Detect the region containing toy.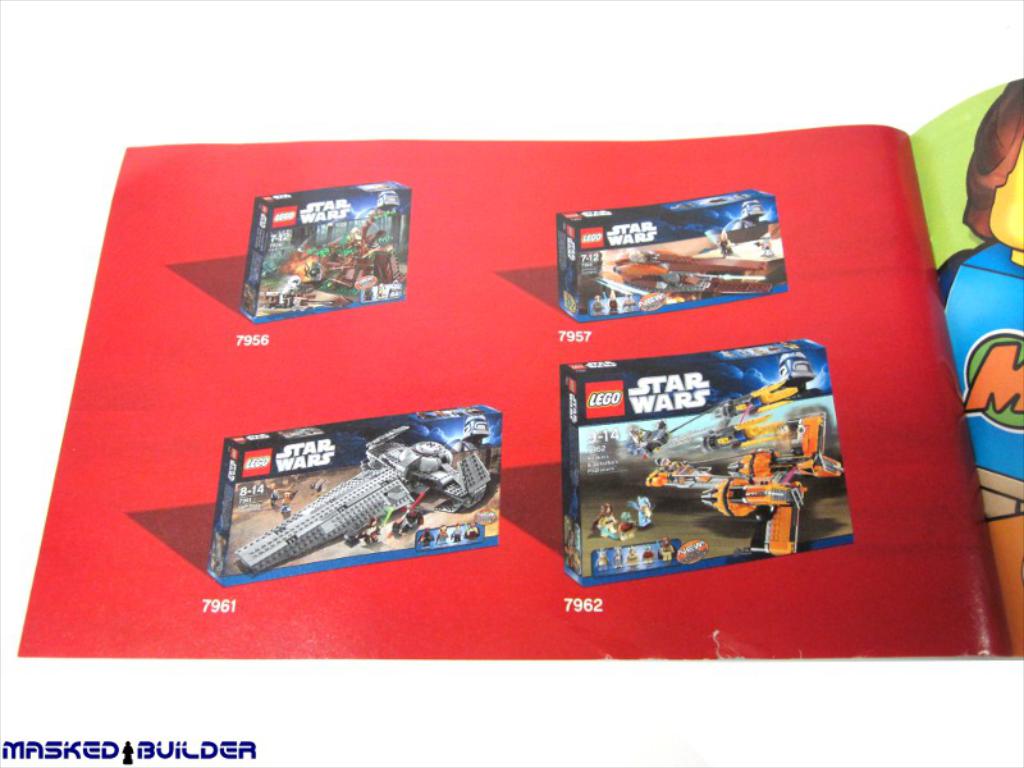
locate(387, 278, 402, 300).
